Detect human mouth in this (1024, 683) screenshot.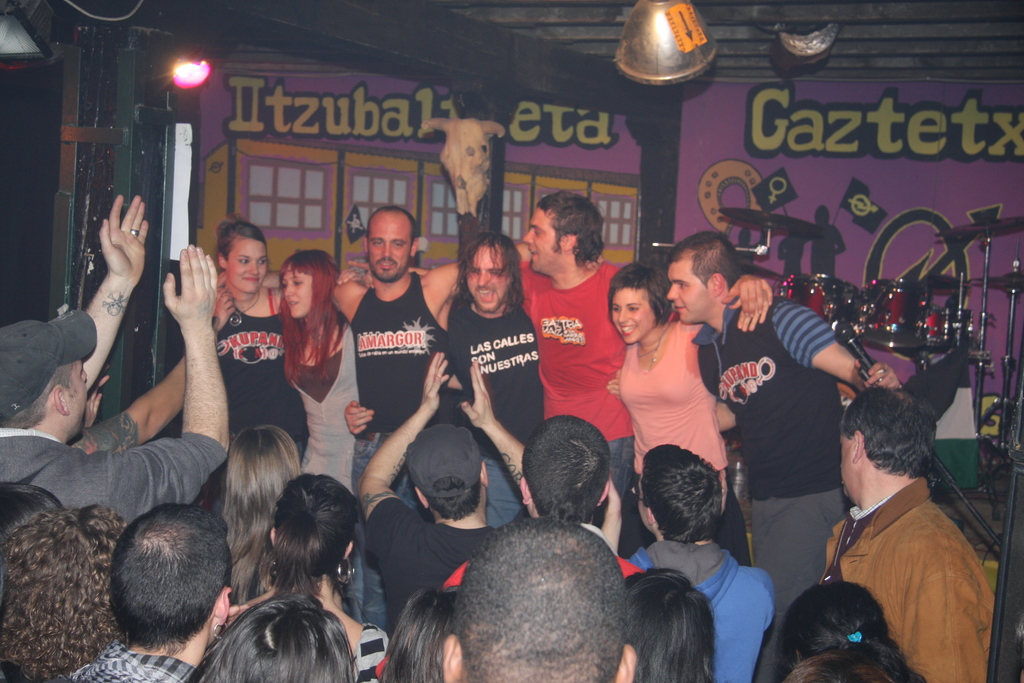
Detection: crop(477, 288, 496, 303).
